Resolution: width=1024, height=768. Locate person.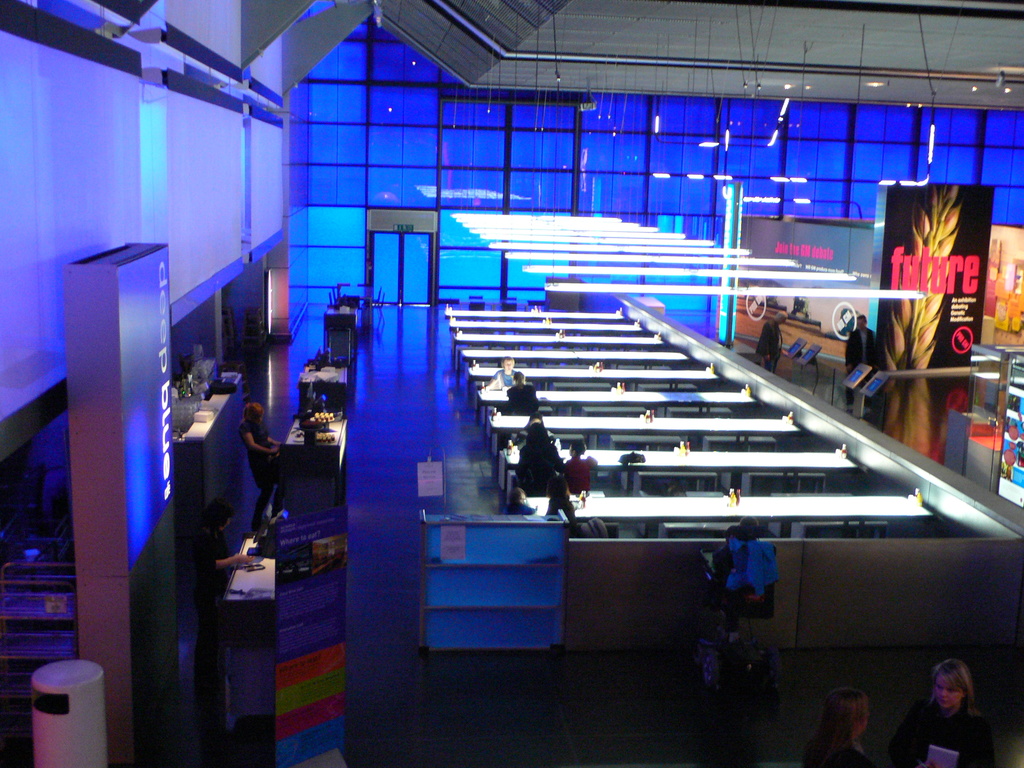
{"x1": 925, "y1": 658, "x2": 999, "y2": 759}.
